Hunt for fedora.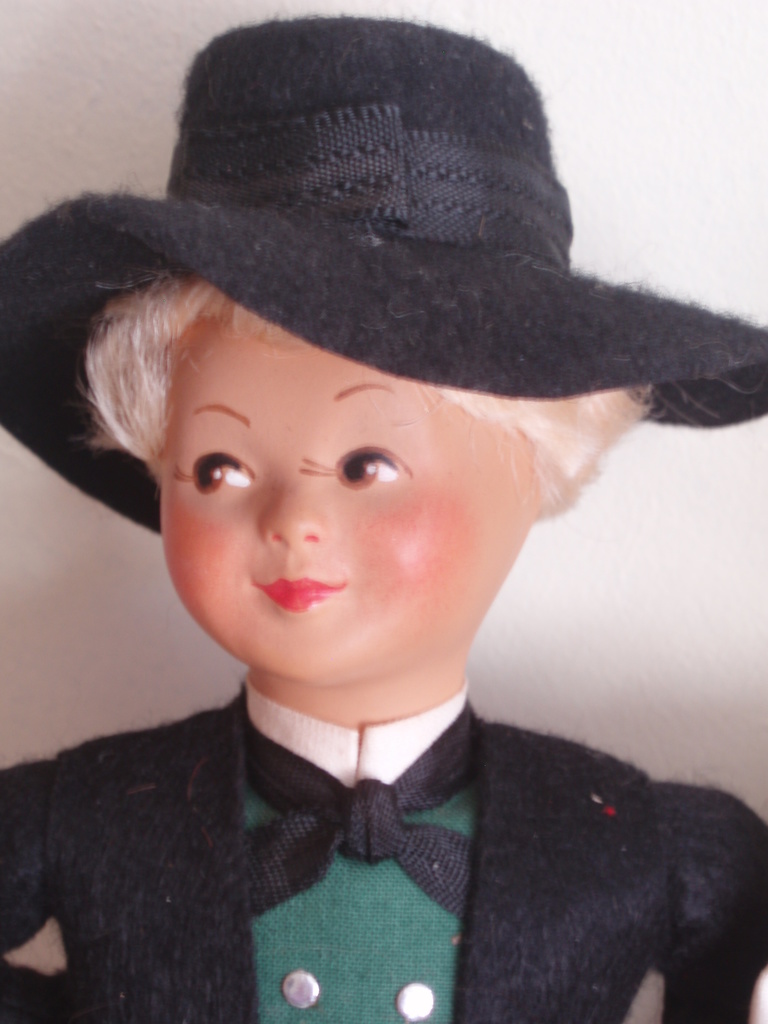
Hunted down at (0, 12, 767, 538).
